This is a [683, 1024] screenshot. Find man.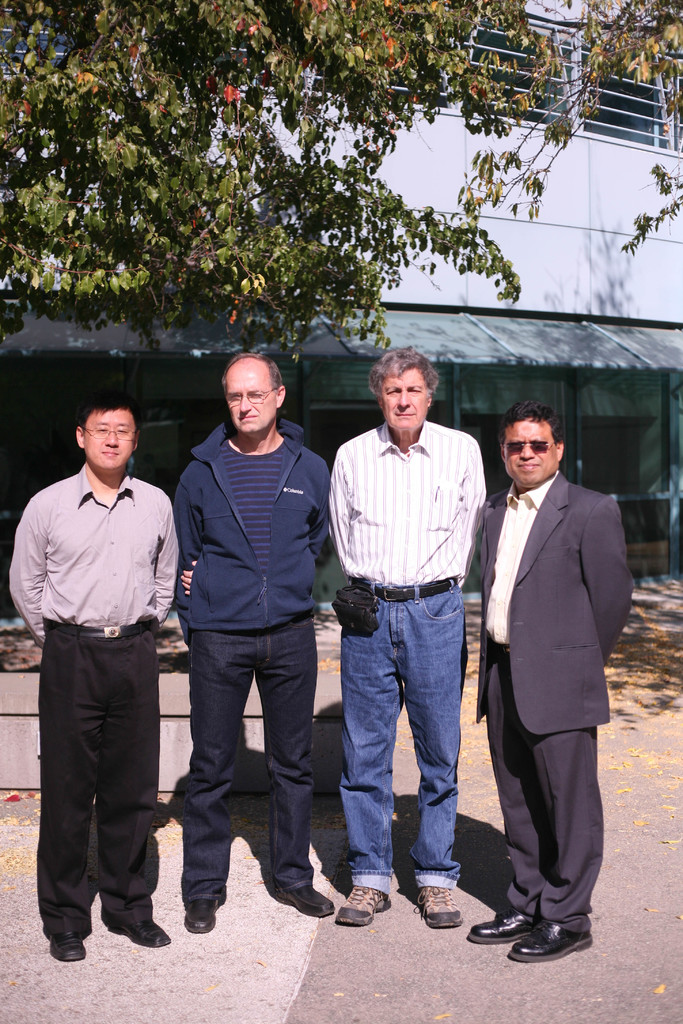
Bounding box: crop(325, 344, 488, 926).
